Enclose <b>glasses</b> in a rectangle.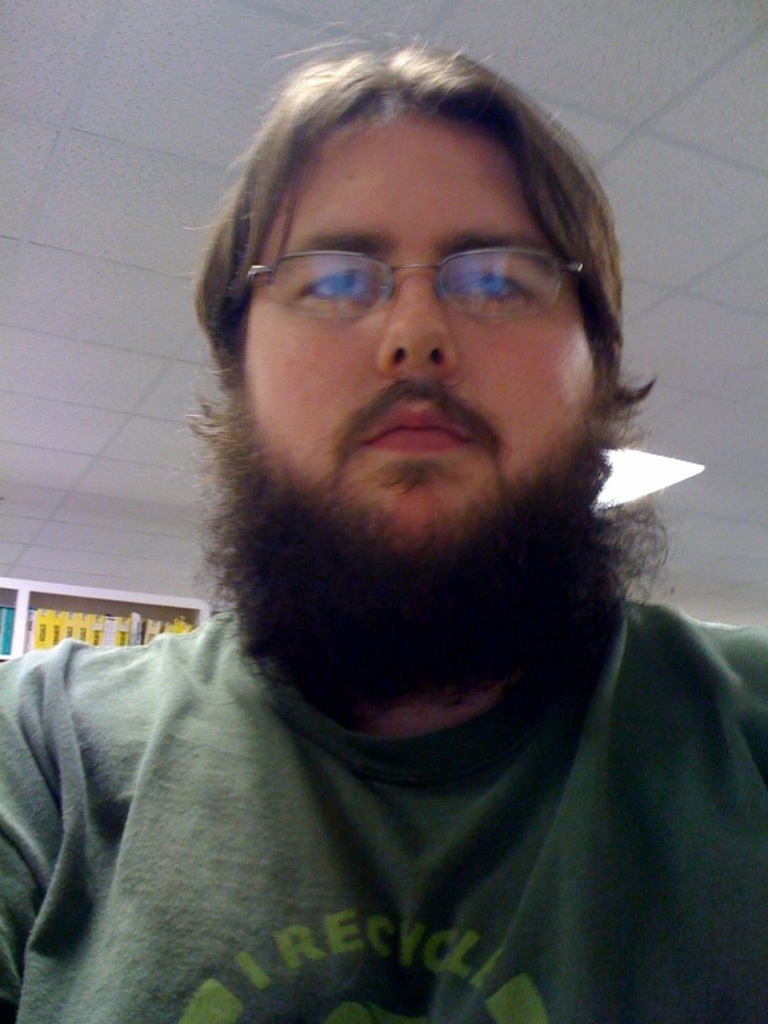
crop(233, 244, 586, 329).
